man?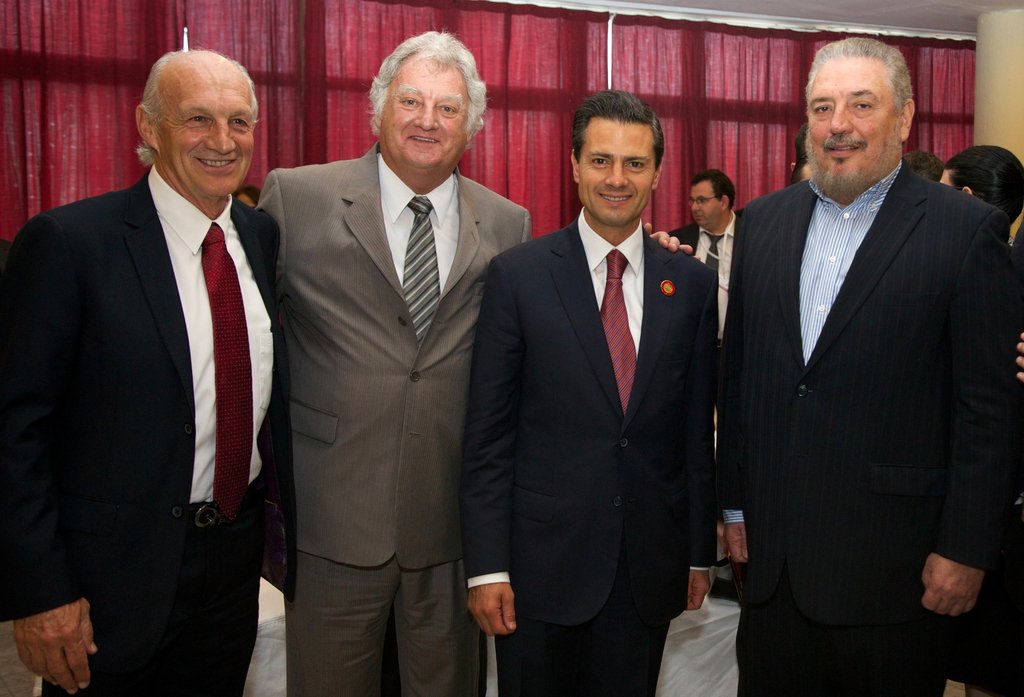
detection(16, 33, 303, 696)
